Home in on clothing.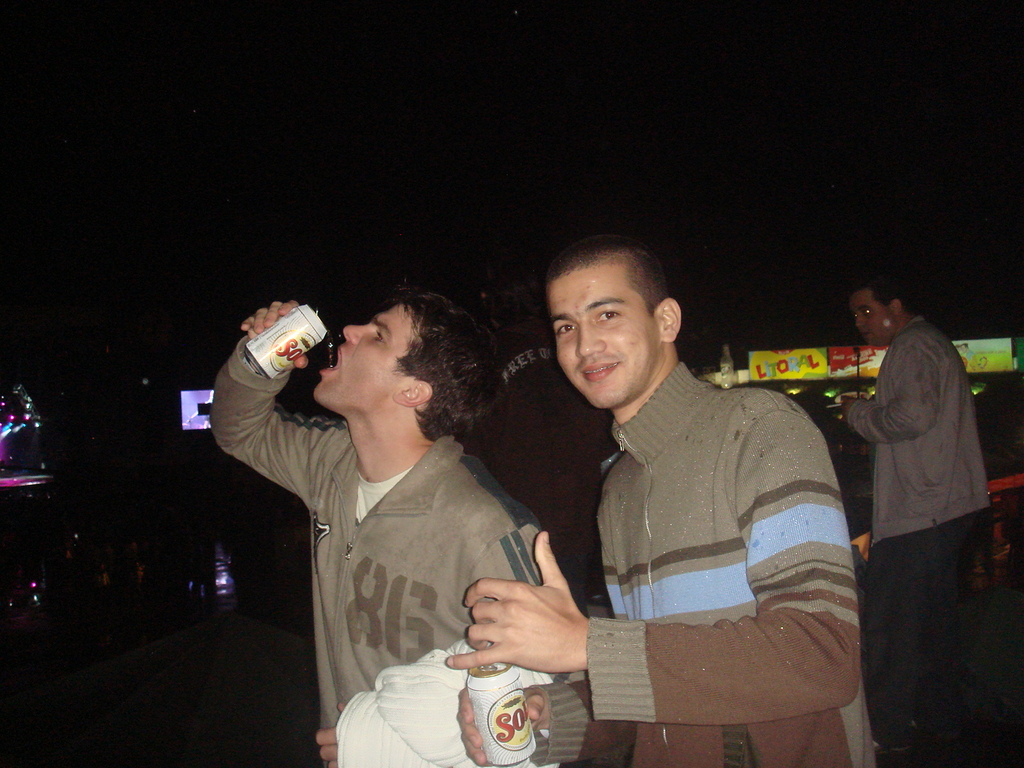
Homed in at locate(838, 324, 985, 767).
